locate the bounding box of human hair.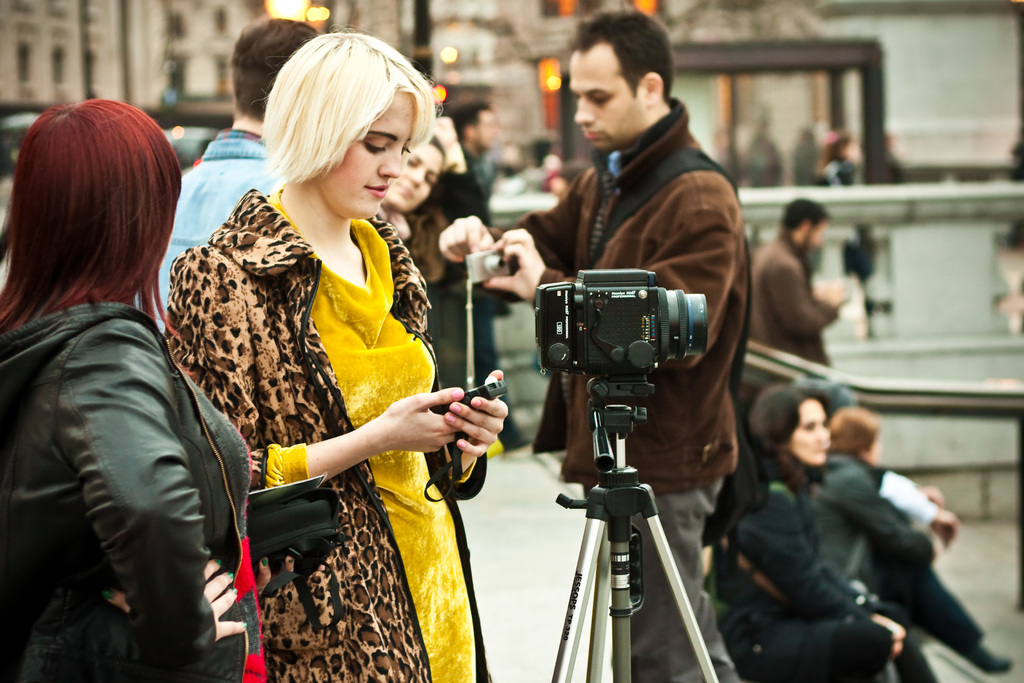
Bounding box: 228,21,313,121.
